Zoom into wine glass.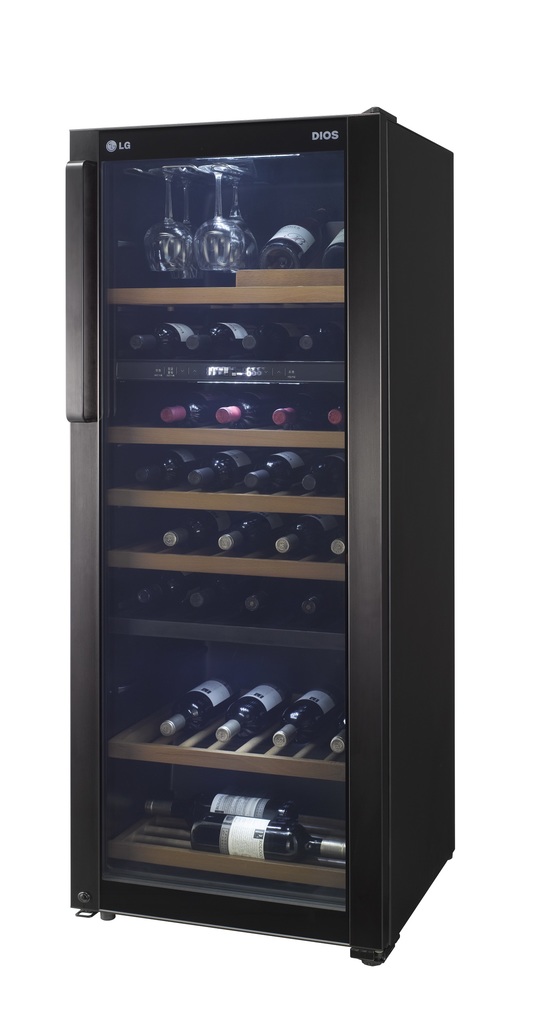
Zoom target: 196/159/242/269.
